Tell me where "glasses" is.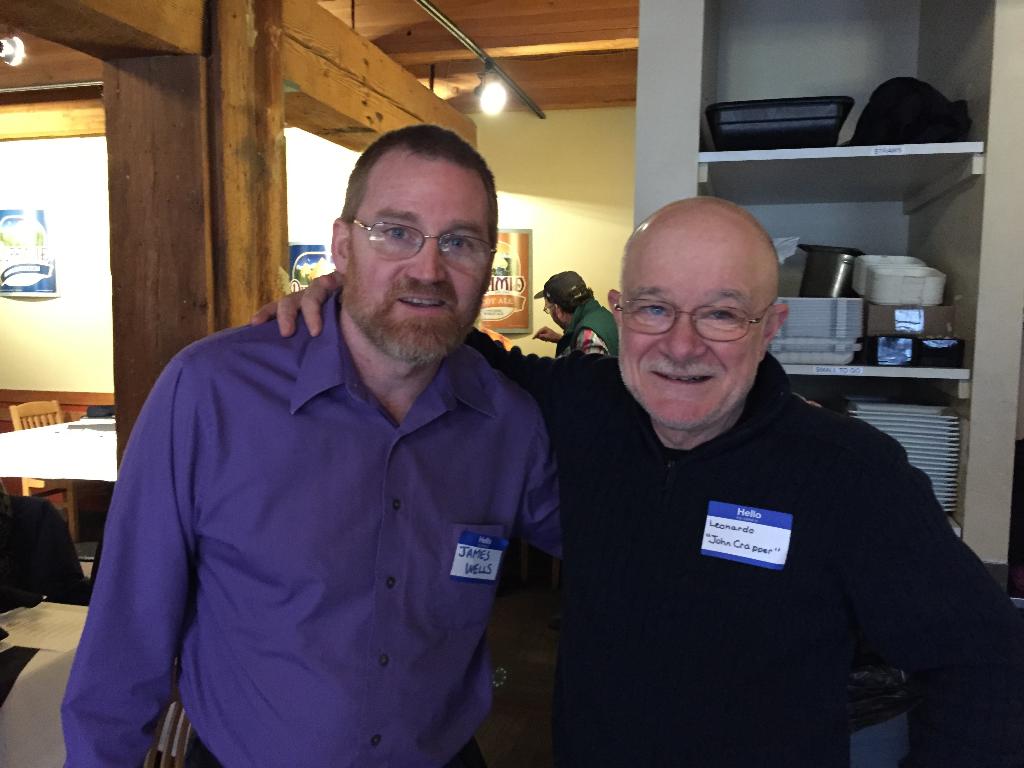
"glasses" is at rect(603, 285, 778, 346).
